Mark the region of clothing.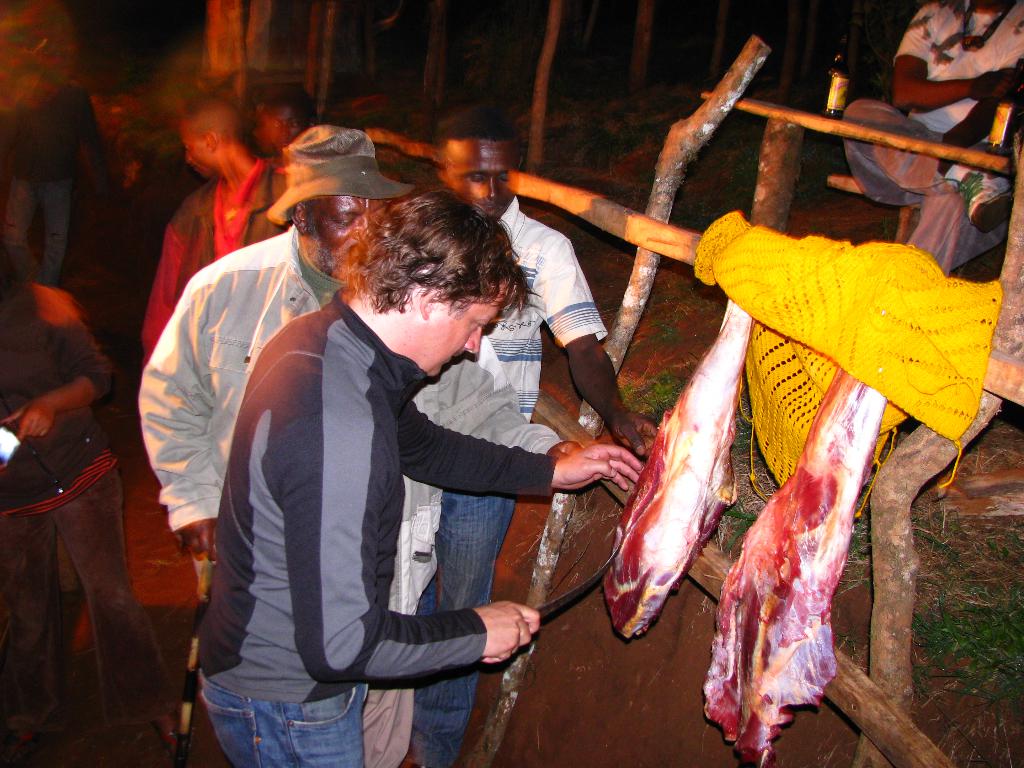
Region: region(8, 81, 162, 515).
